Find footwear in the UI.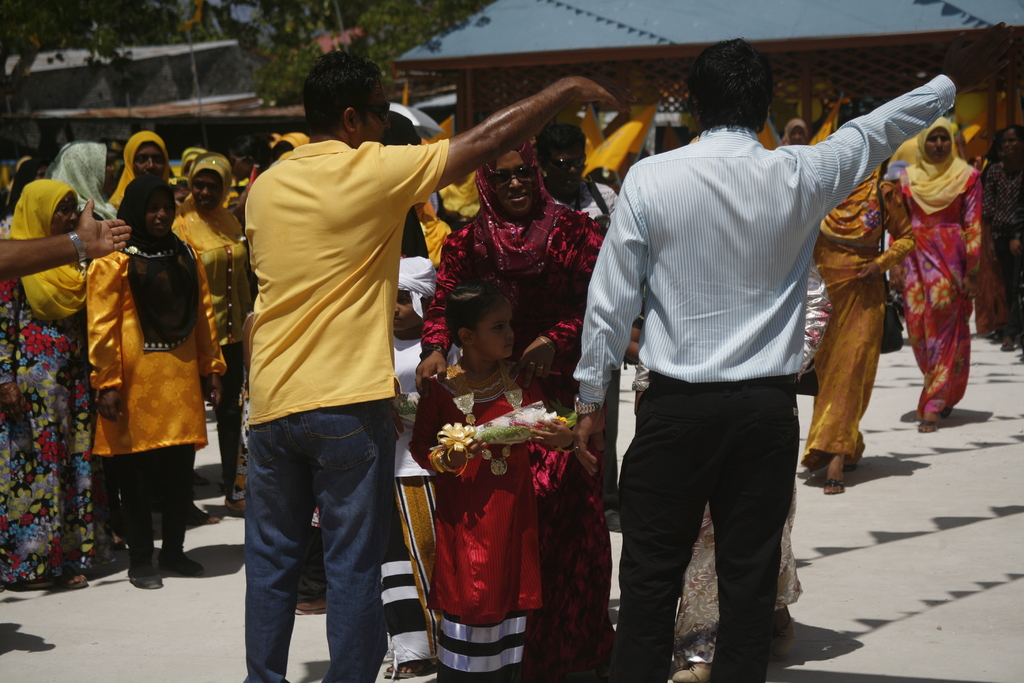
UI element at Rect(292, 605, 331, 614).
